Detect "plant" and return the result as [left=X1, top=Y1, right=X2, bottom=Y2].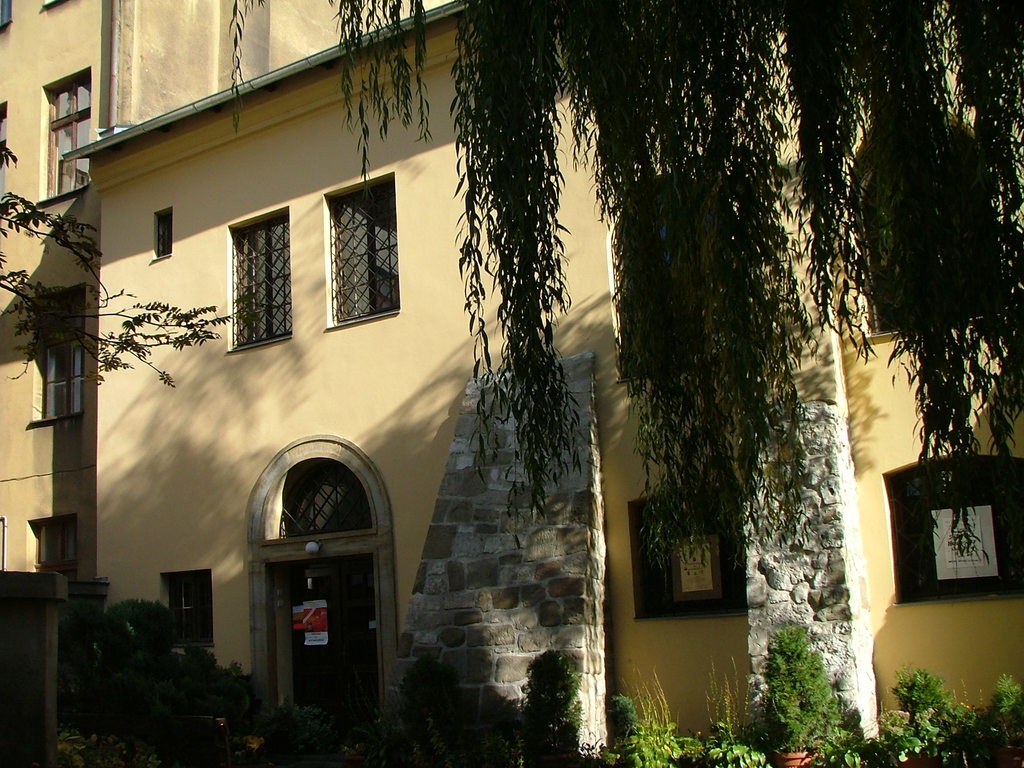
[left=677, top=730, right=710, bottom=760].
